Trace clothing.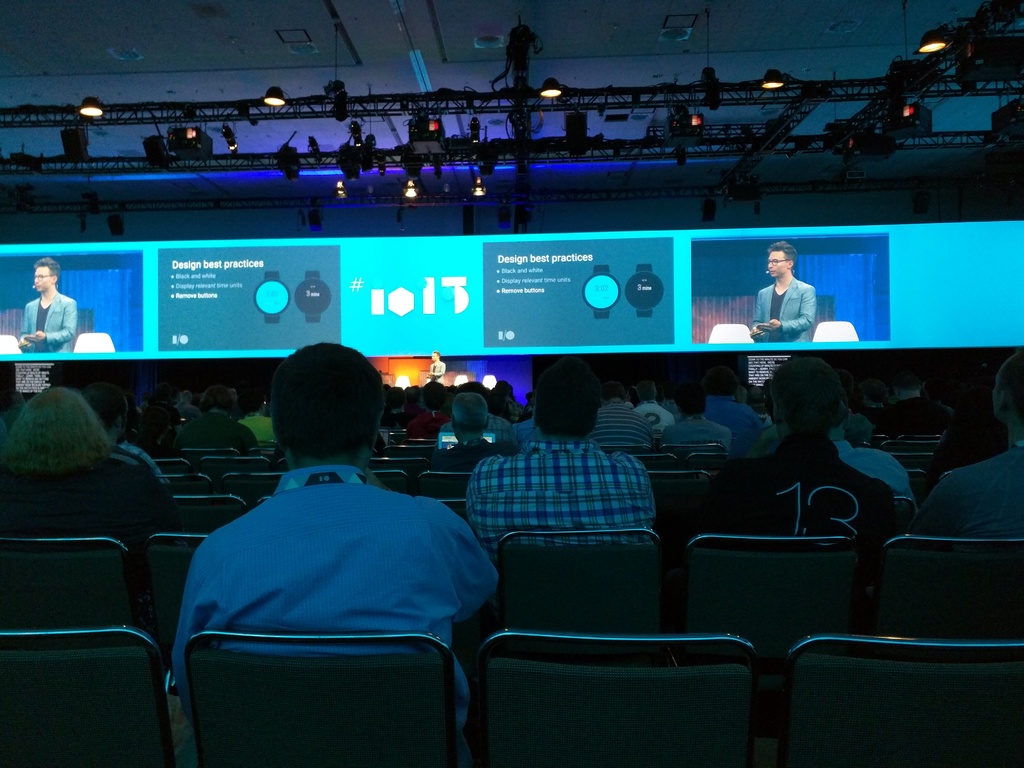
Traced to <bbox>664, 412, 729, 450</bbox>.
